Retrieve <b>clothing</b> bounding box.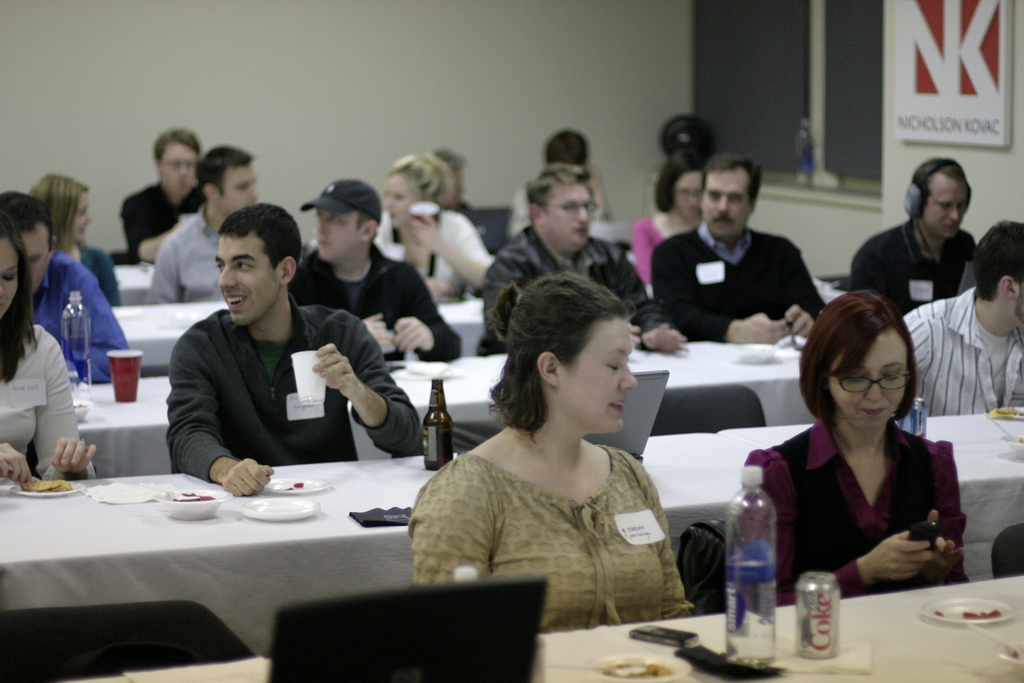
Bounding box: l=456, t=198, r=505, b=257.
